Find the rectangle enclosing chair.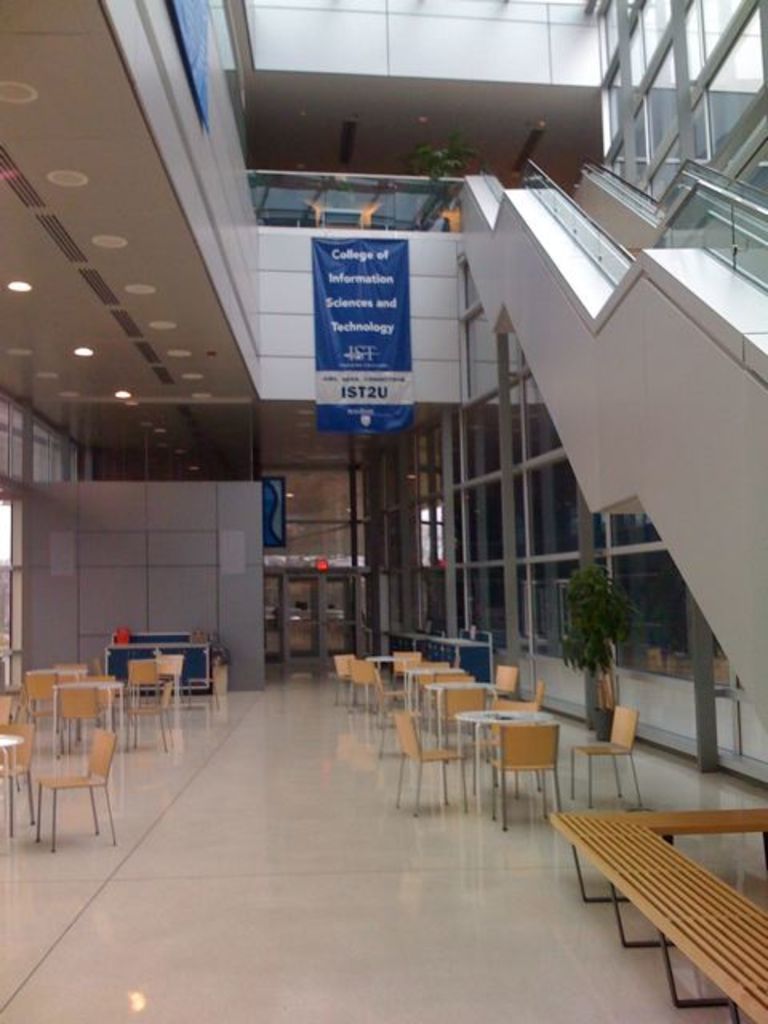
locate(568, 693, 640, 805).
